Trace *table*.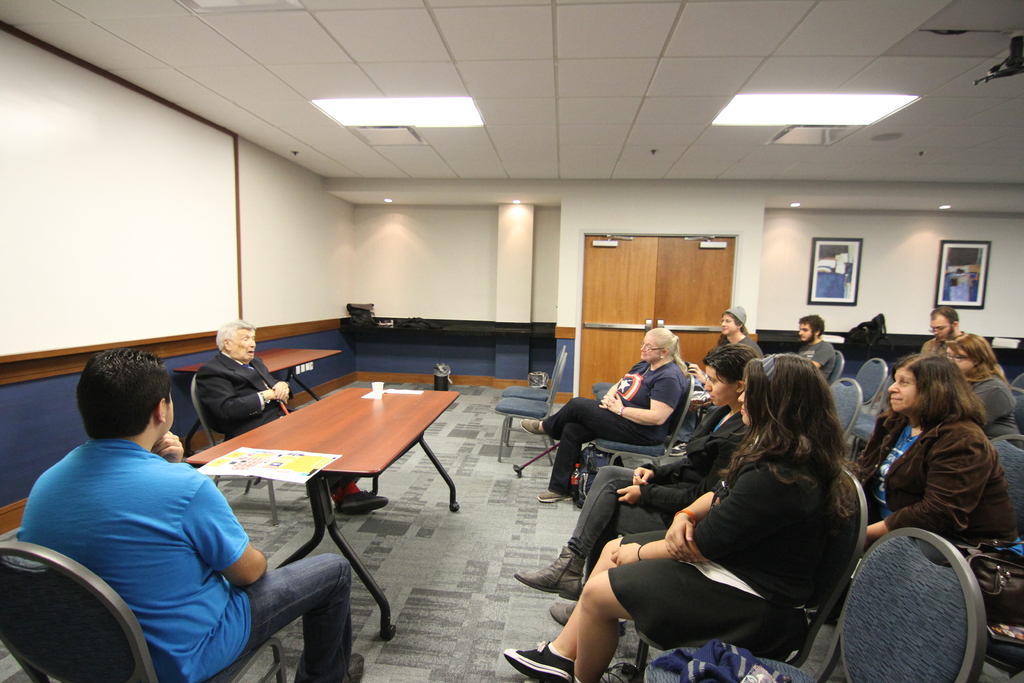
Traced to BBox(174, 345, 340, 449).
